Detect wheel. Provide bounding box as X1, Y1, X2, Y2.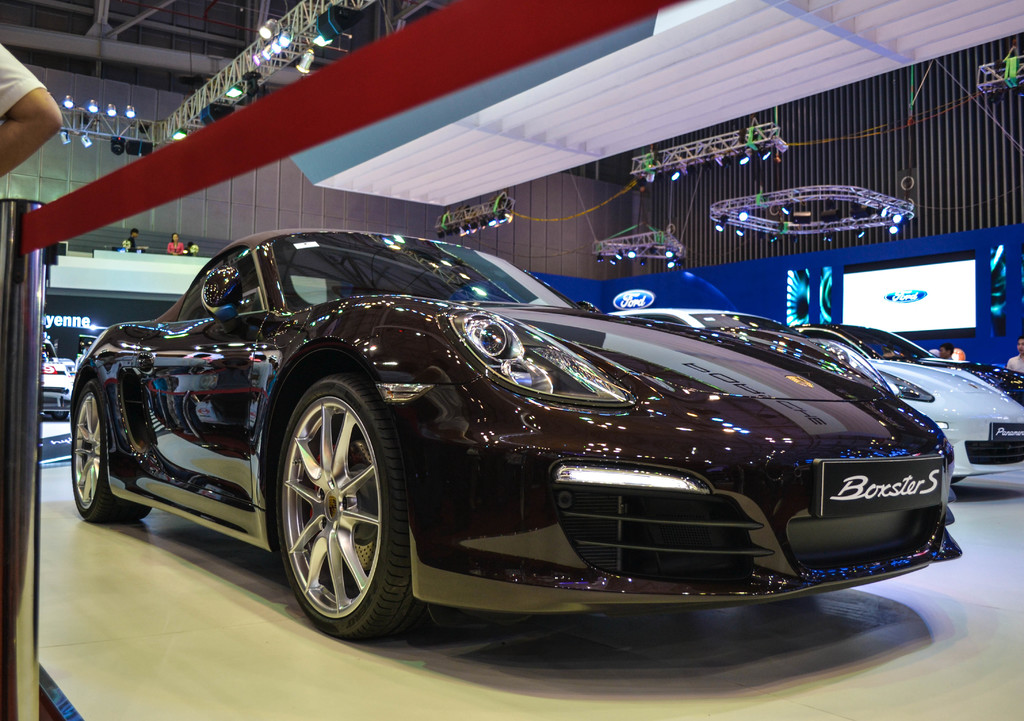
71, 384, 152, 522.
